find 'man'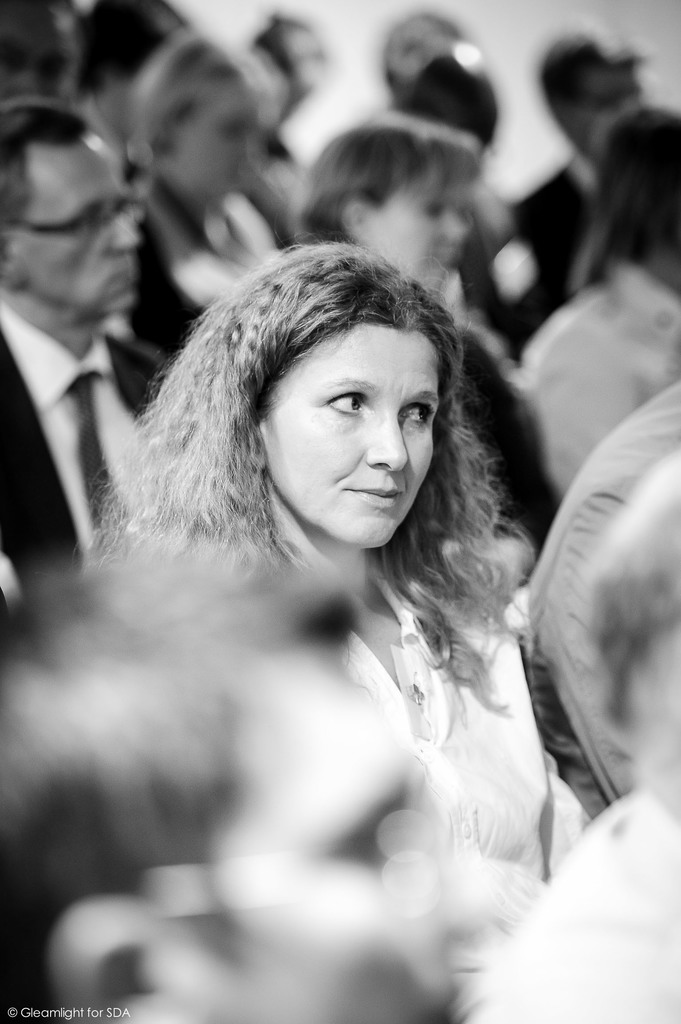
[0,0,86,106]
